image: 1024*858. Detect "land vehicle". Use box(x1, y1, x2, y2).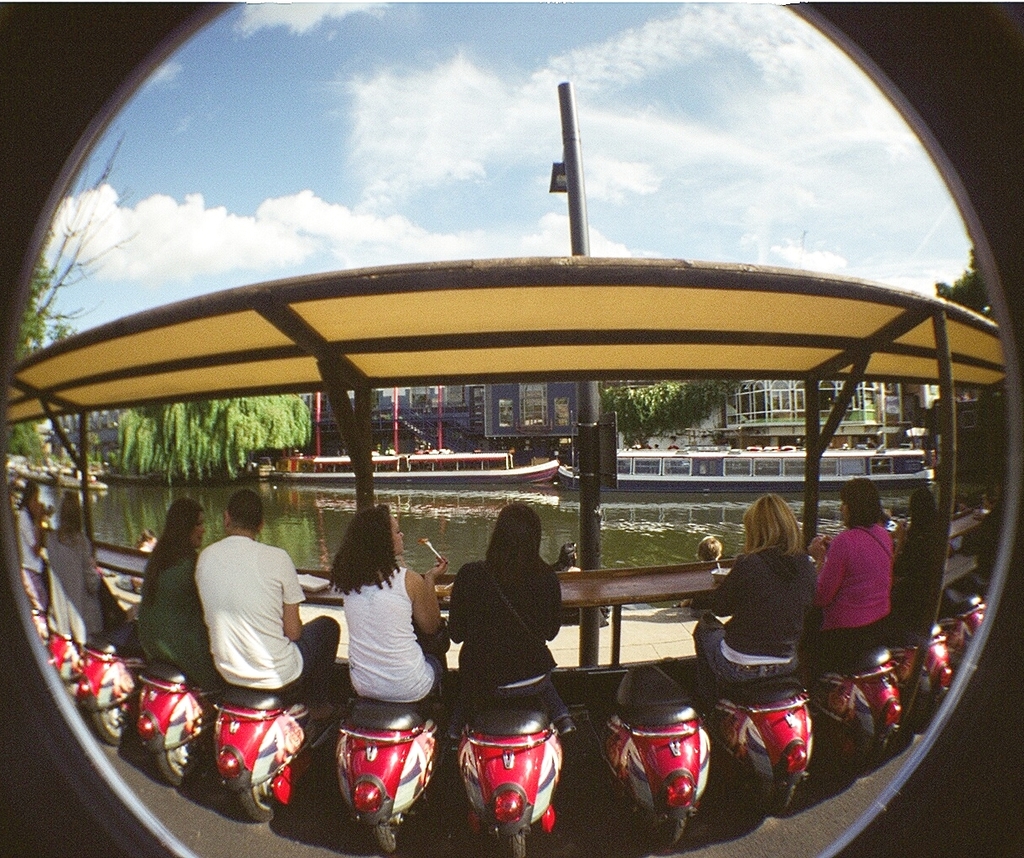
box(75, 634, 135, 738).
